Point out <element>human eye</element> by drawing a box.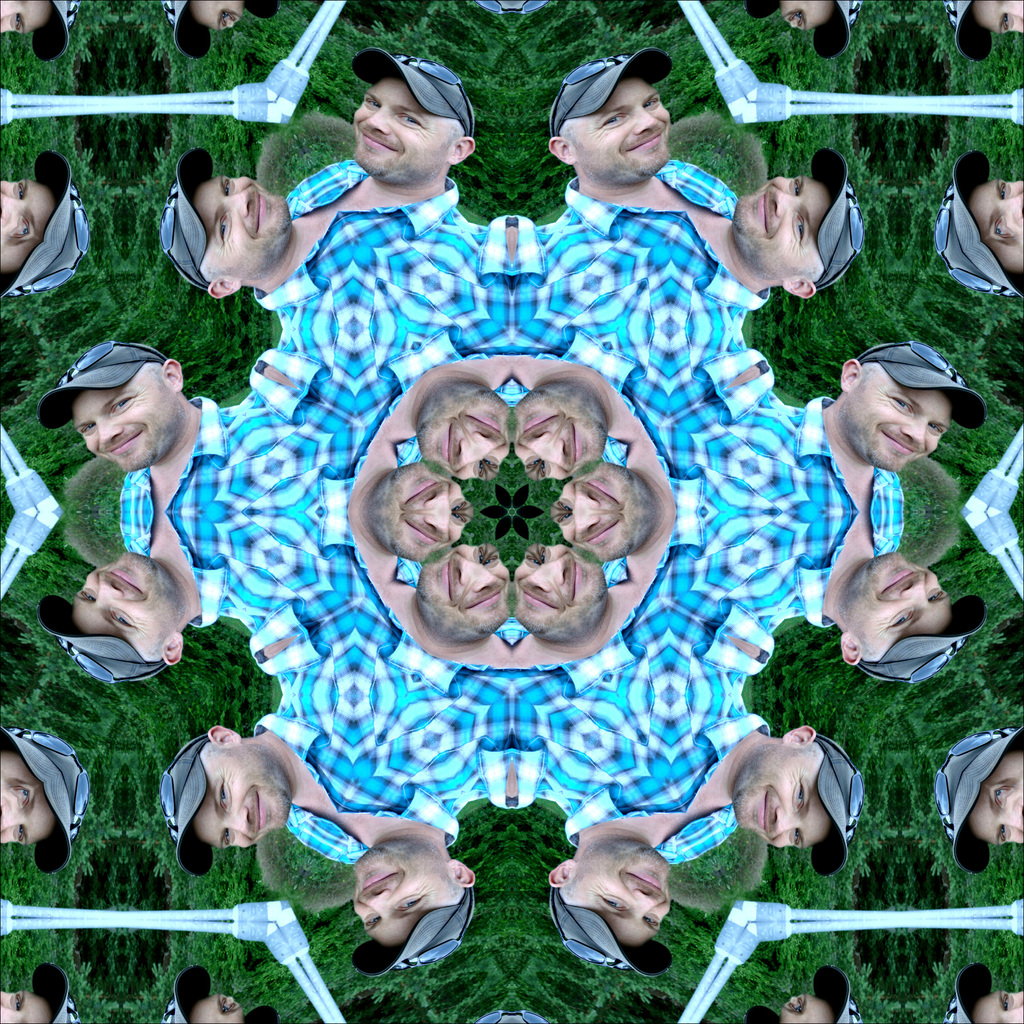
detection(79, 420, 95, 435).
